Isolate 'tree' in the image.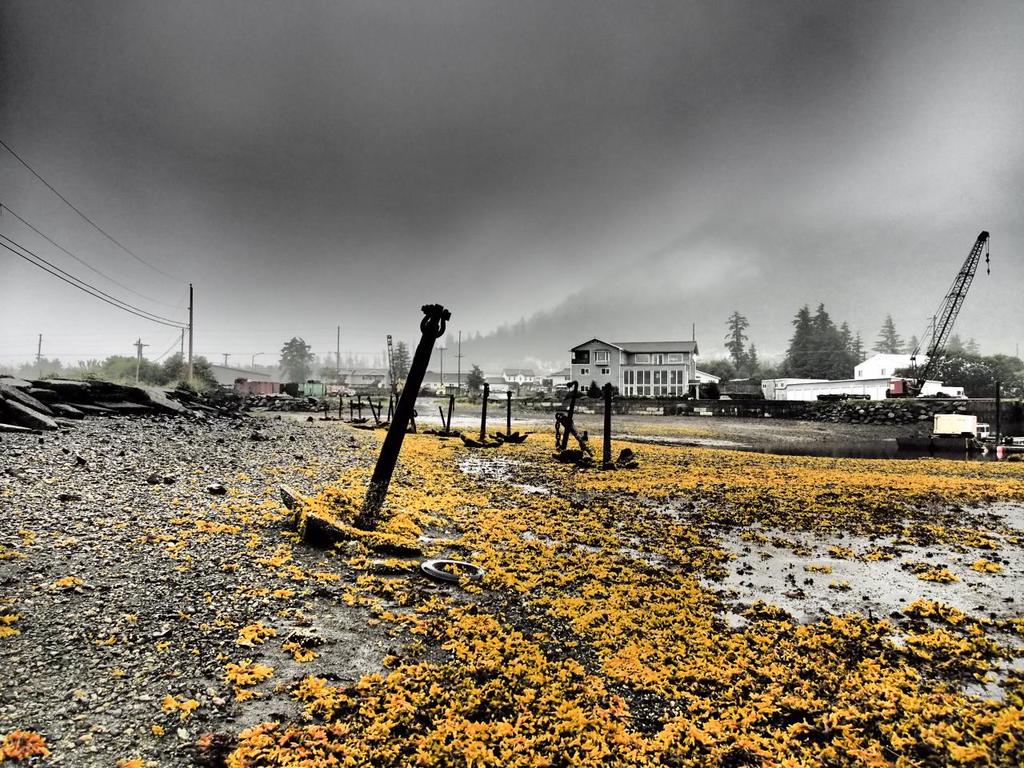
Isolated region: Rect(387, 341, 414, 378).
